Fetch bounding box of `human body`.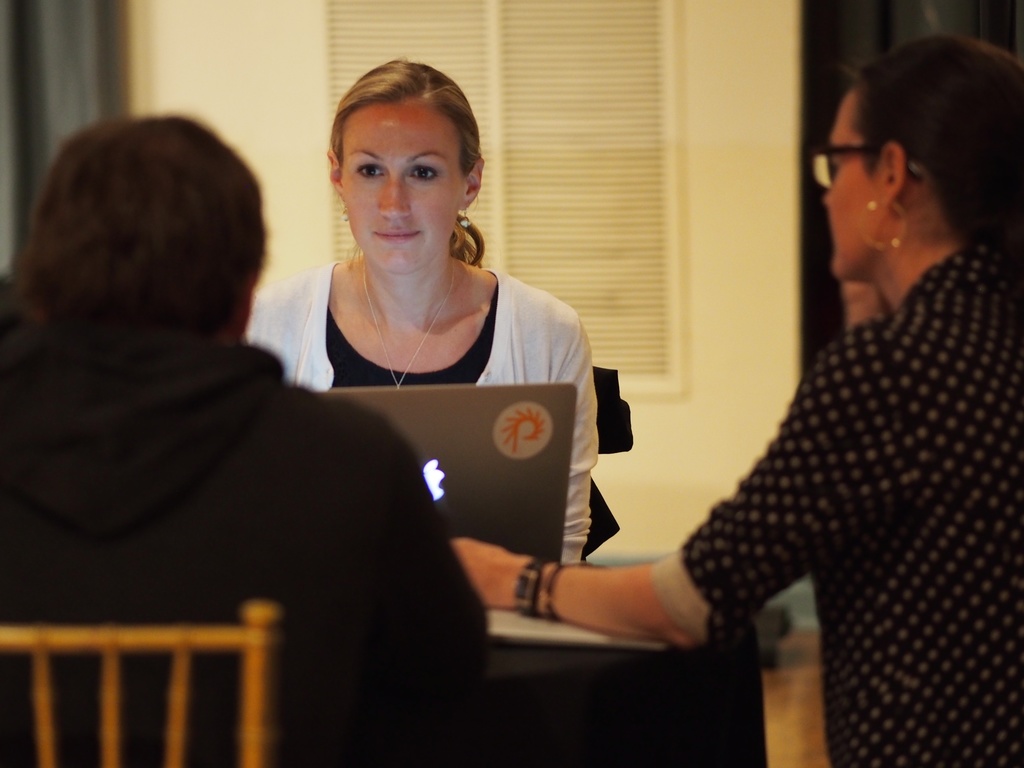
Bbox: 13/116/410/707.
